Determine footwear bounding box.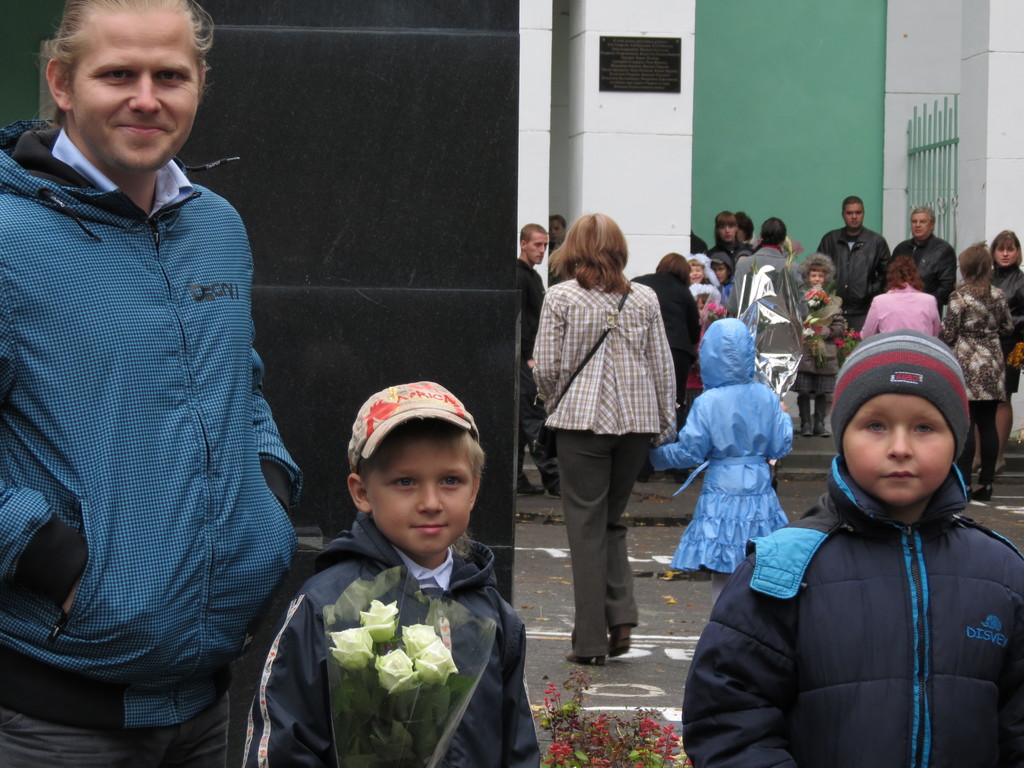
Determined: bbox(815, 425, 829, 433).
